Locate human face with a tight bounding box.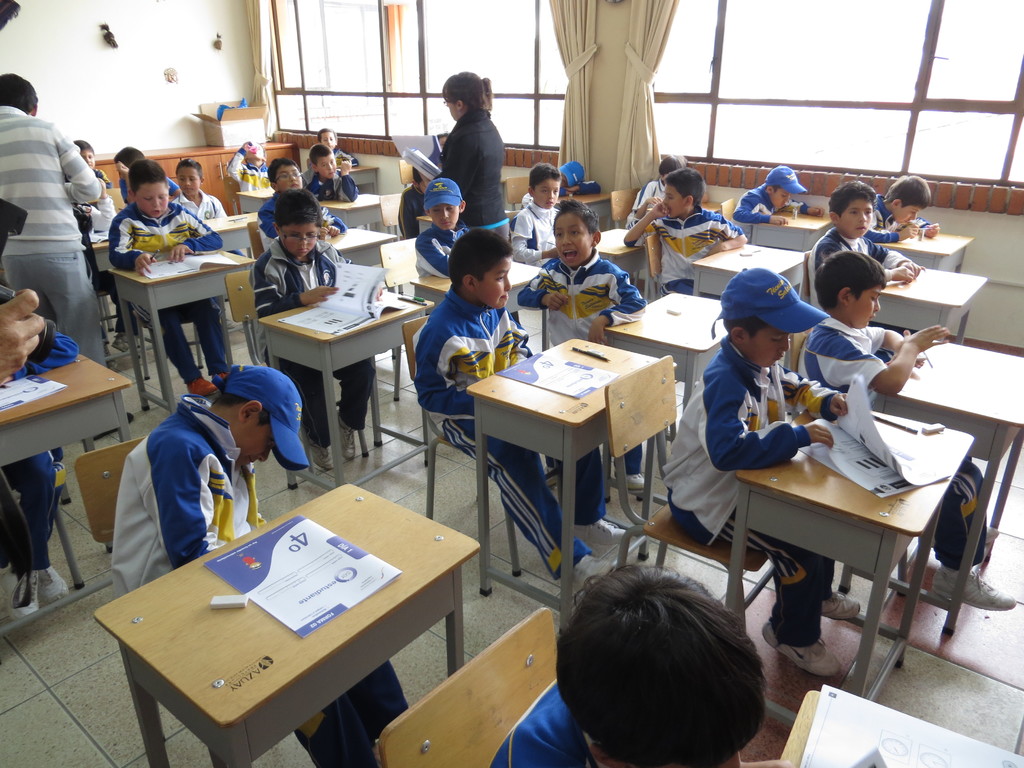
pyautogui.locateOnScreen(319, 157, 333, 180).
